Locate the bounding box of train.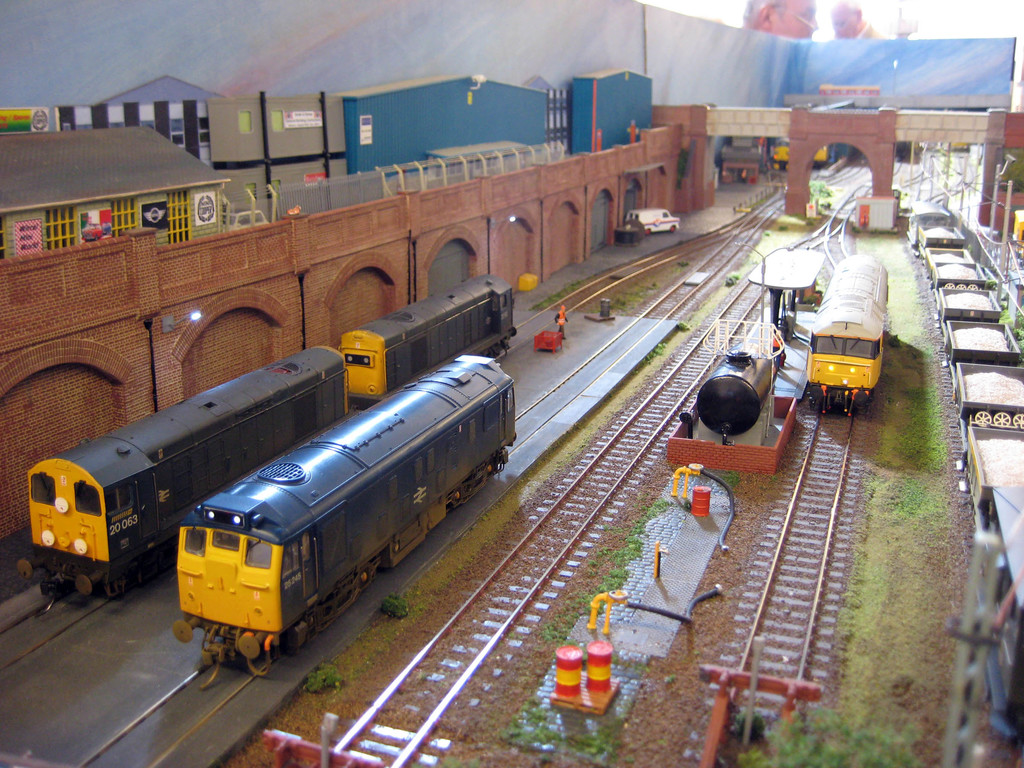
Bounding box: (809, 254, 890, 413).
